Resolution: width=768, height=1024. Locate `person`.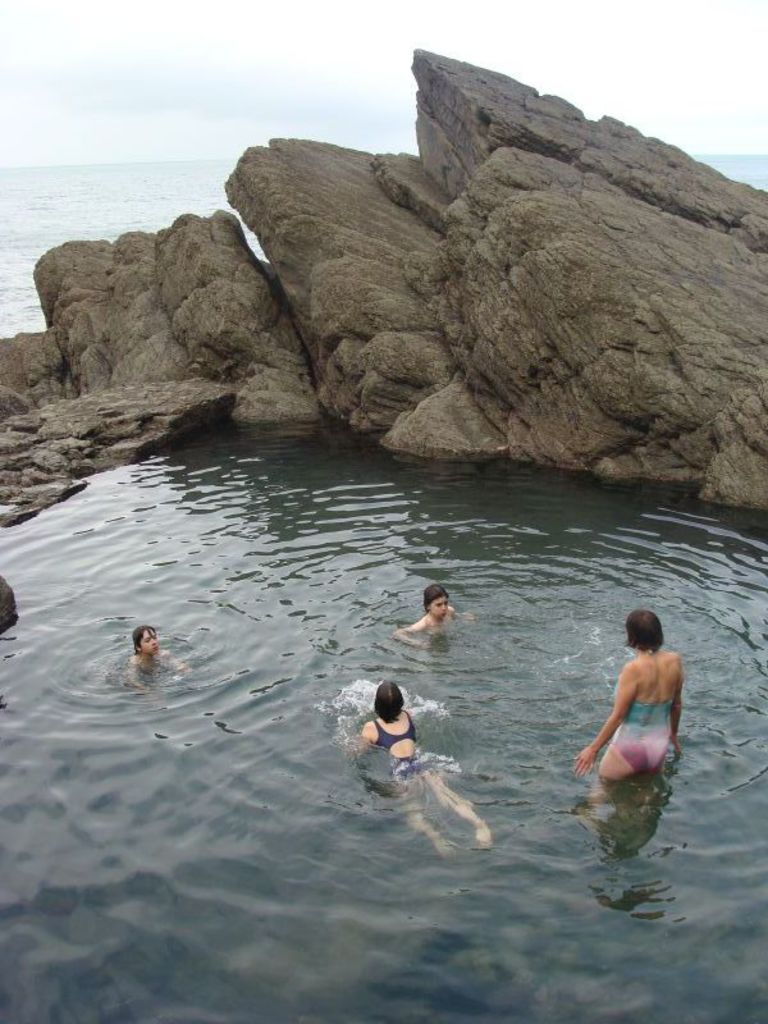
120 618 197 717.
